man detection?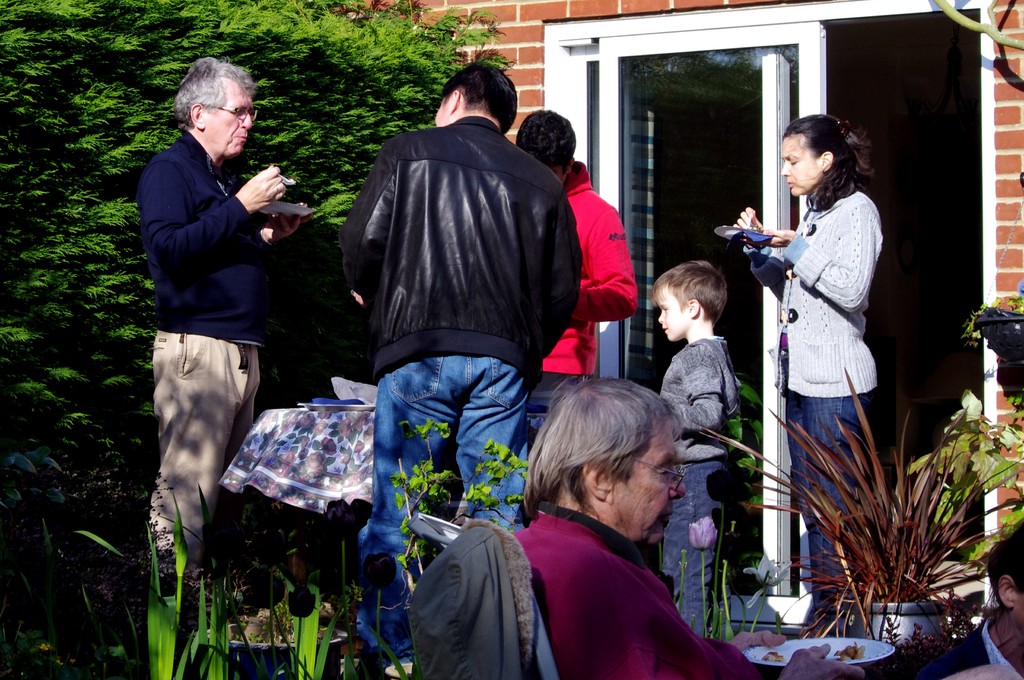
pyautogui.locateOnScreen(337, 61, 584, 679)
